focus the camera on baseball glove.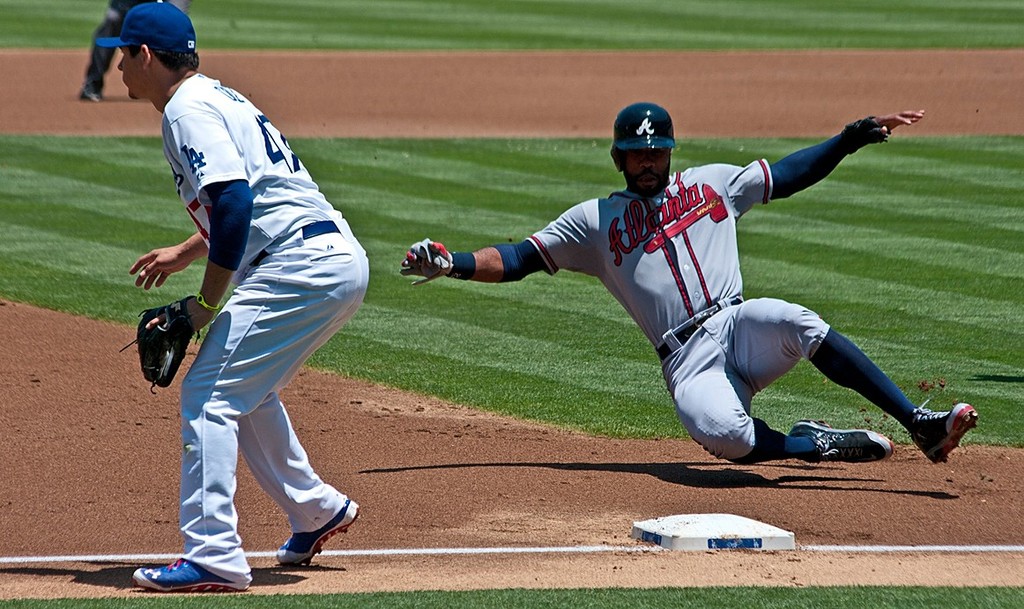
Focus region: [397, 231, 455, 292].
